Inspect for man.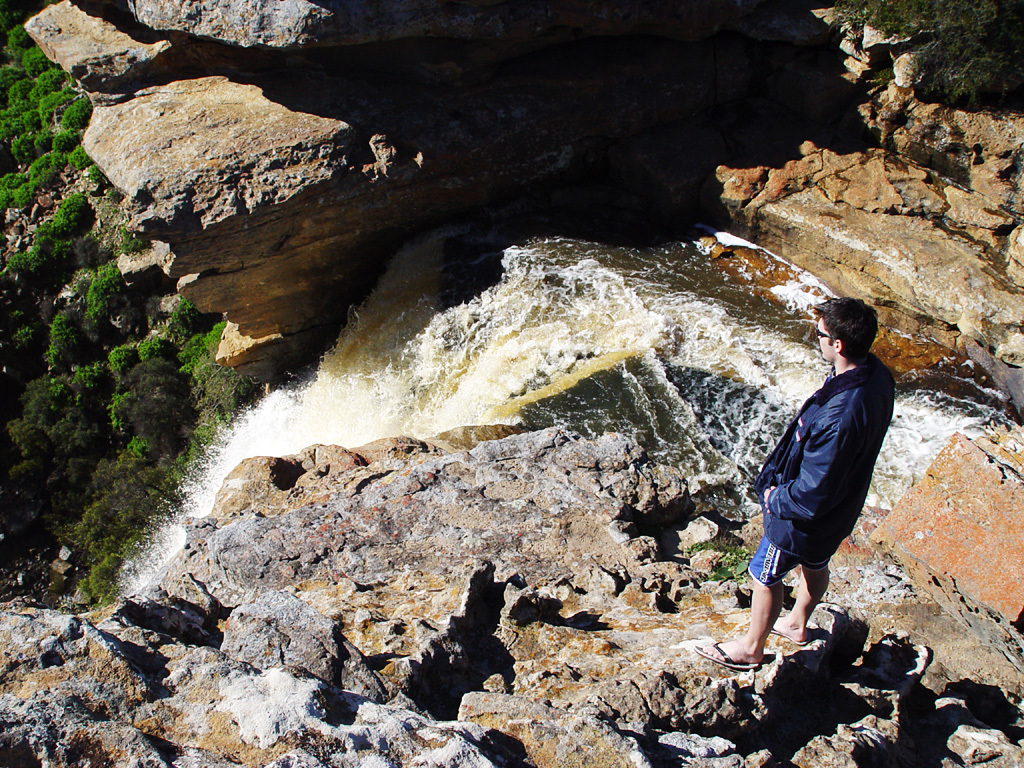
Inspection: crop(672, 296, 892, 661).
